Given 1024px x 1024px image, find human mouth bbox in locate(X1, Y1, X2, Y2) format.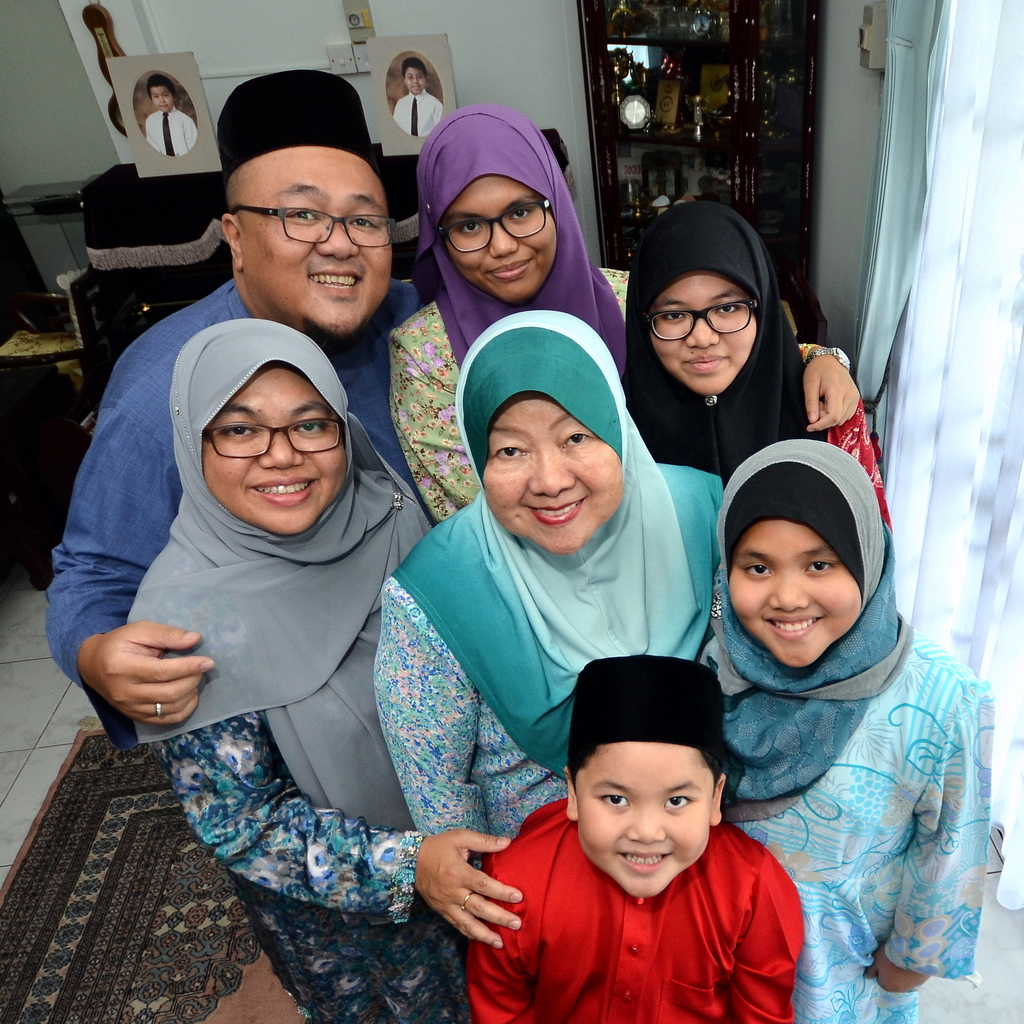
locate(483, 259, 531, 284).
